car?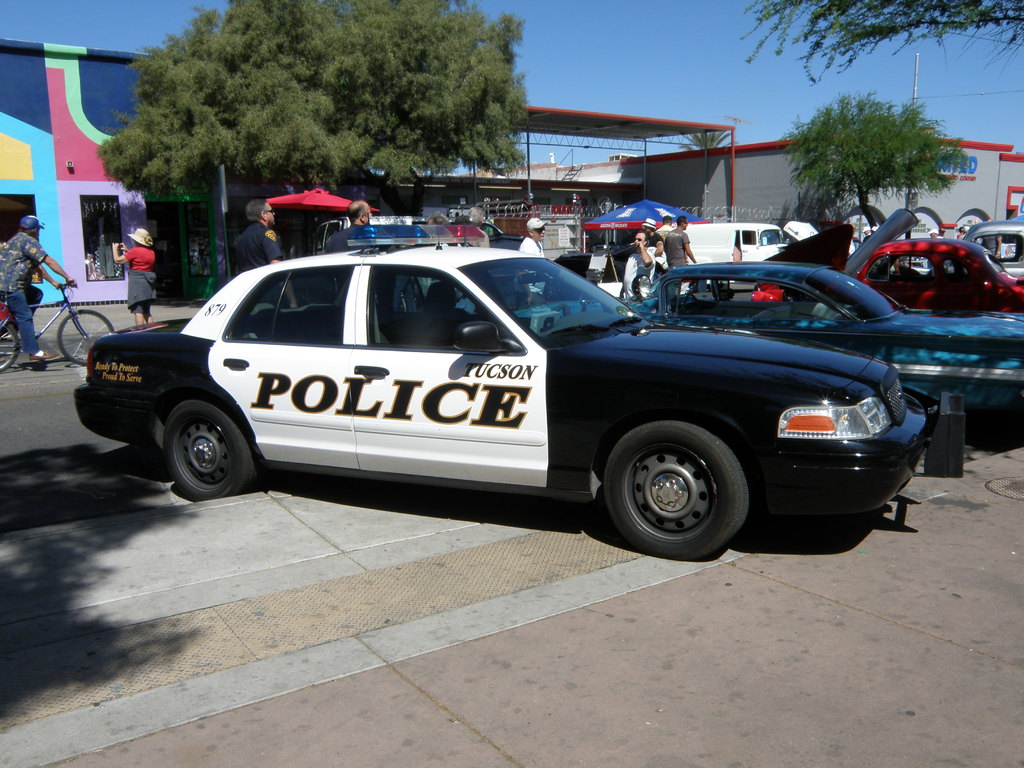
(left=72, top=223, right=925, bottom=560)
